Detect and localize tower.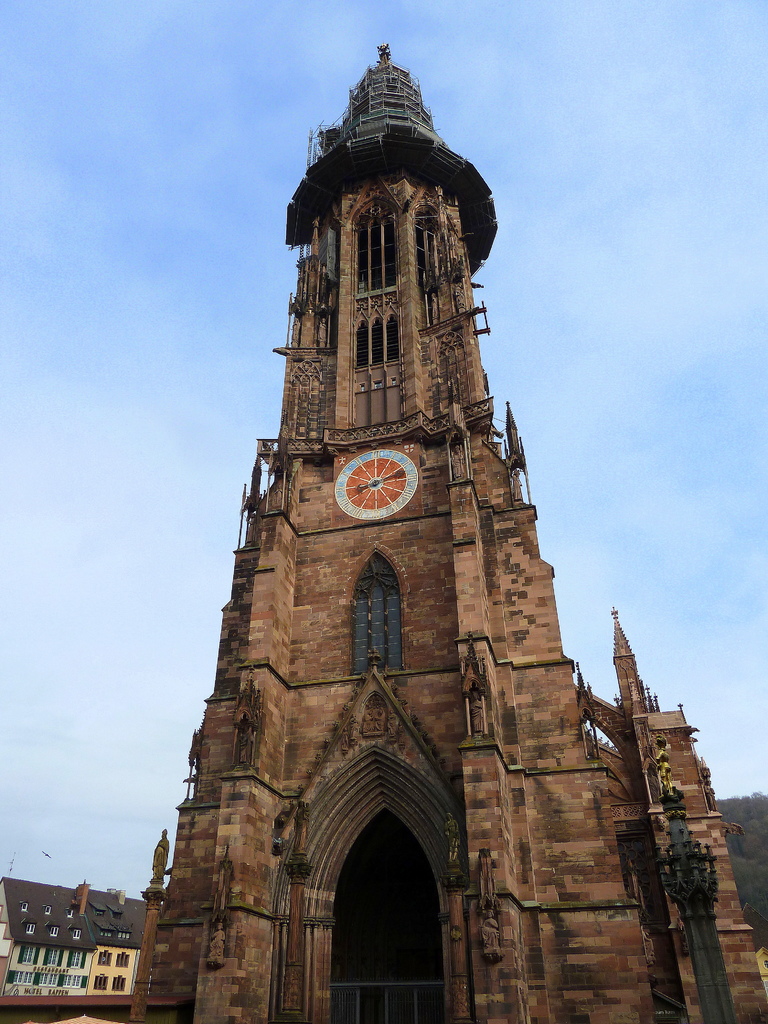
Localized at 110, 51, 684, 934.
